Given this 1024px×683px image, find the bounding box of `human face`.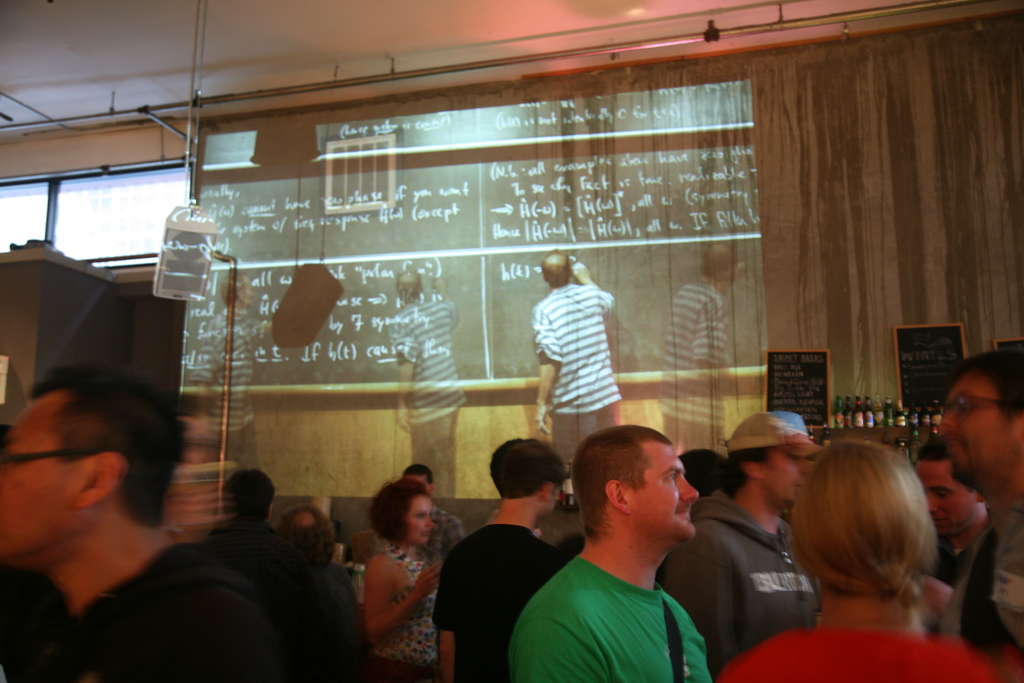
(left=758, top=449, right=808, bottom=504).
